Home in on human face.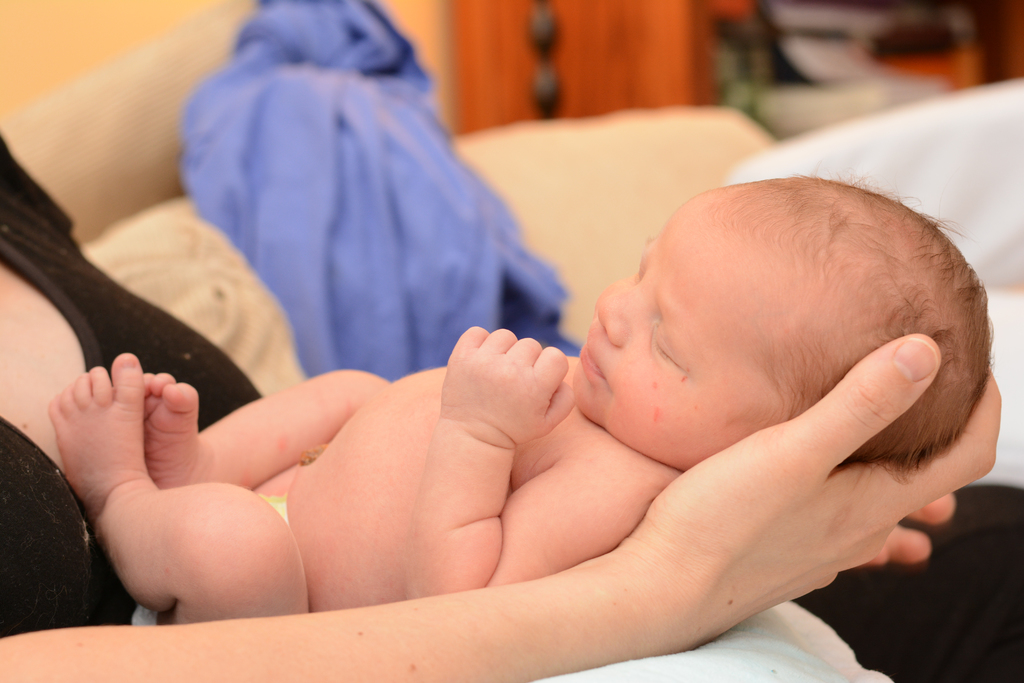
Homed in at [568, 199, 801, 468].
